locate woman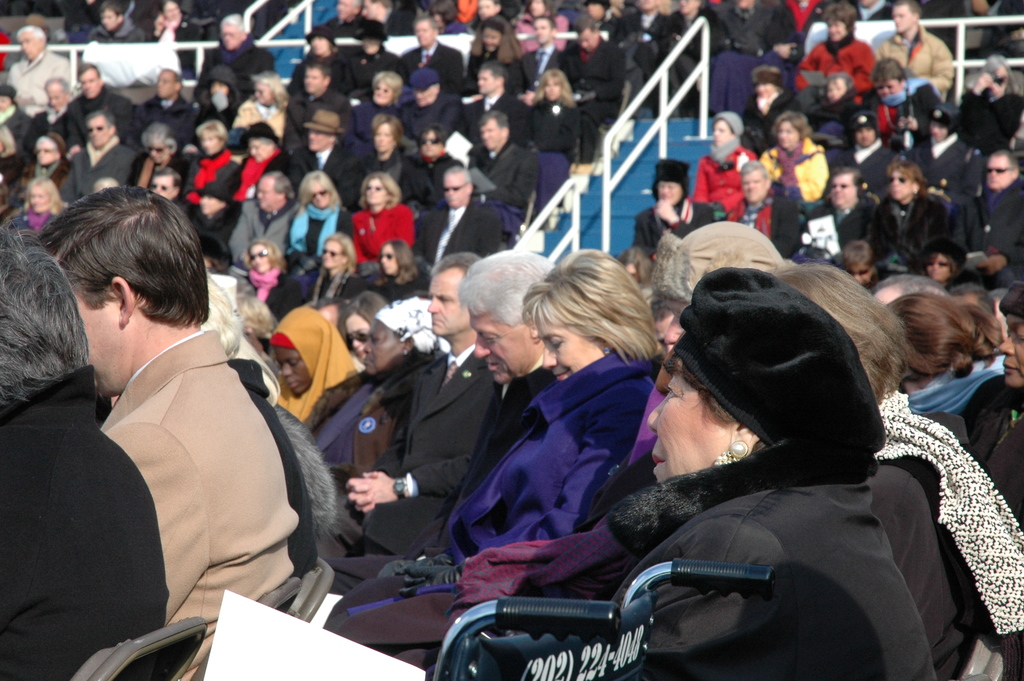
239 240 295 314
